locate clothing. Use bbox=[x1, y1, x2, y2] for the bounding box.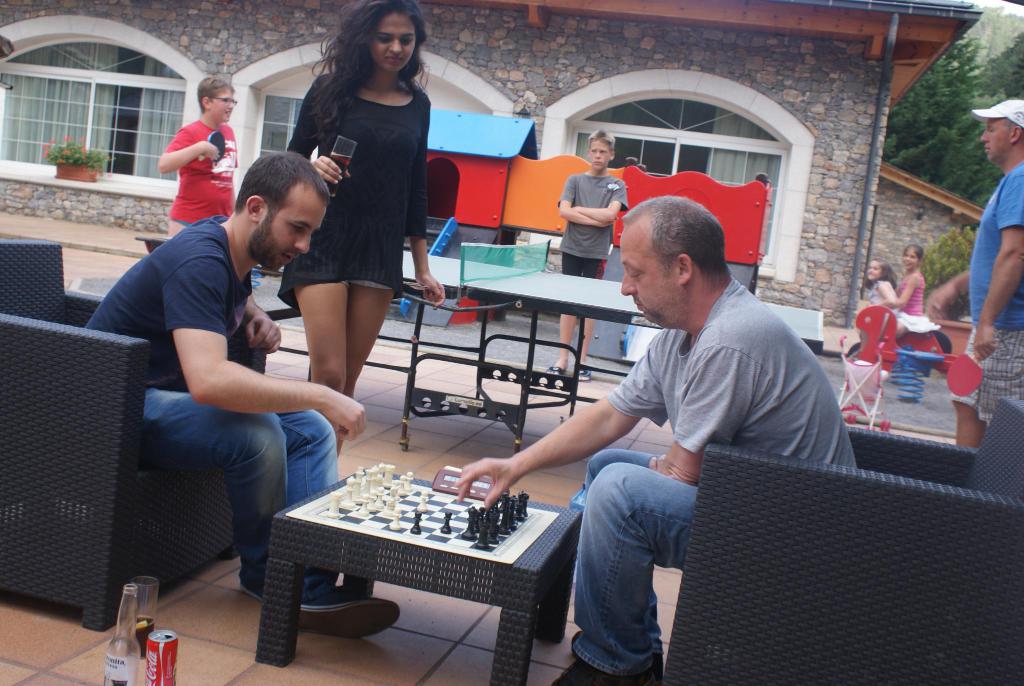
bbox=[83, 212, 340, 603].
